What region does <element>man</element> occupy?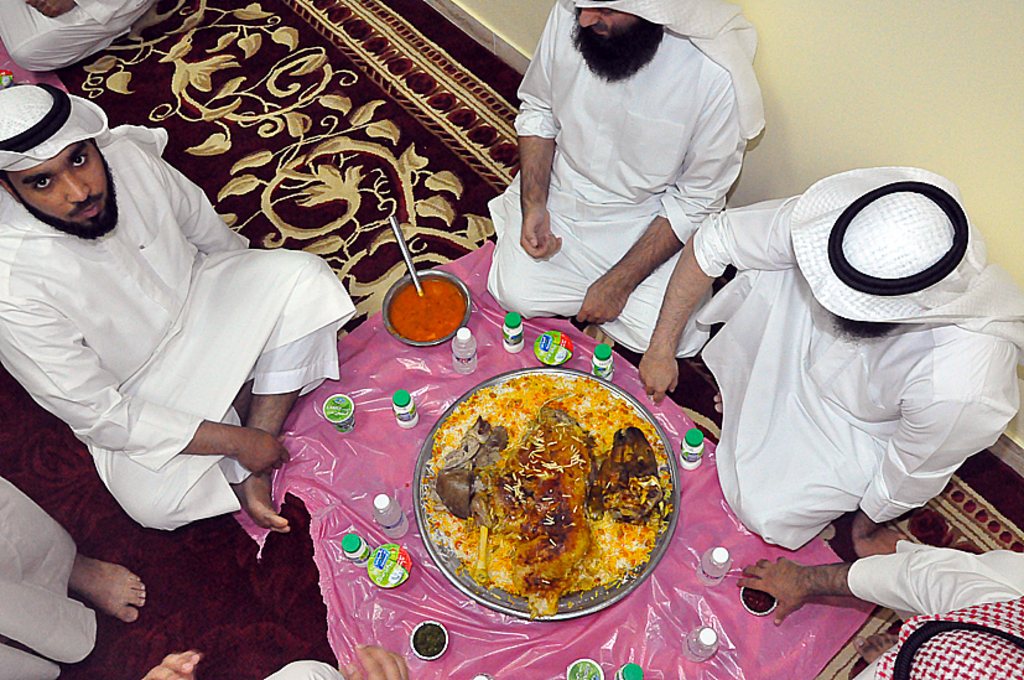
[137, 639, 426, 679].
